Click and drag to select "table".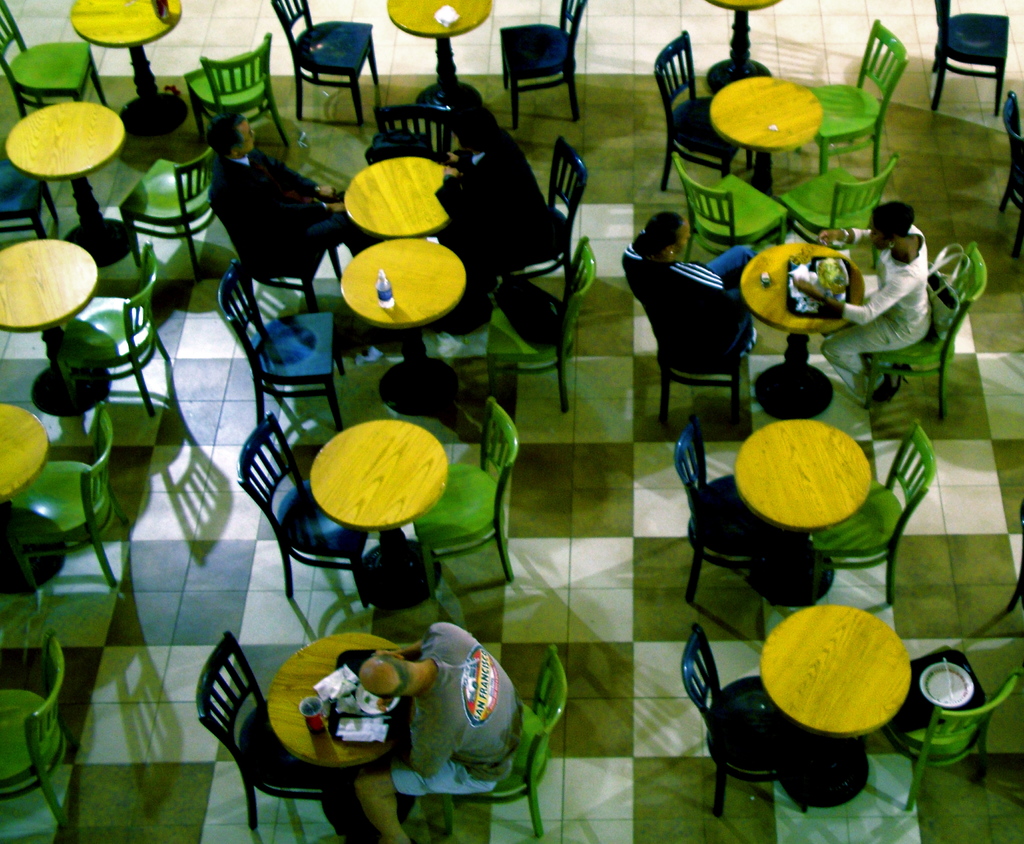
Selection: region(268, 633, 416, 770).
